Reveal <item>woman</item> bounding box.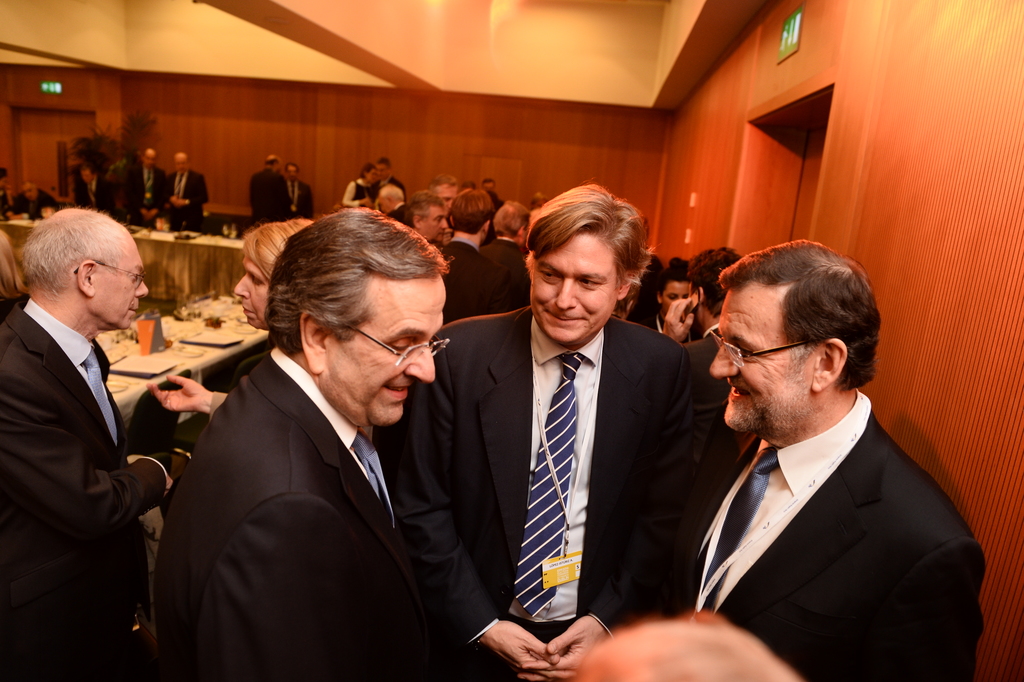
Revealed: box=[145, 215, 312, 427].
